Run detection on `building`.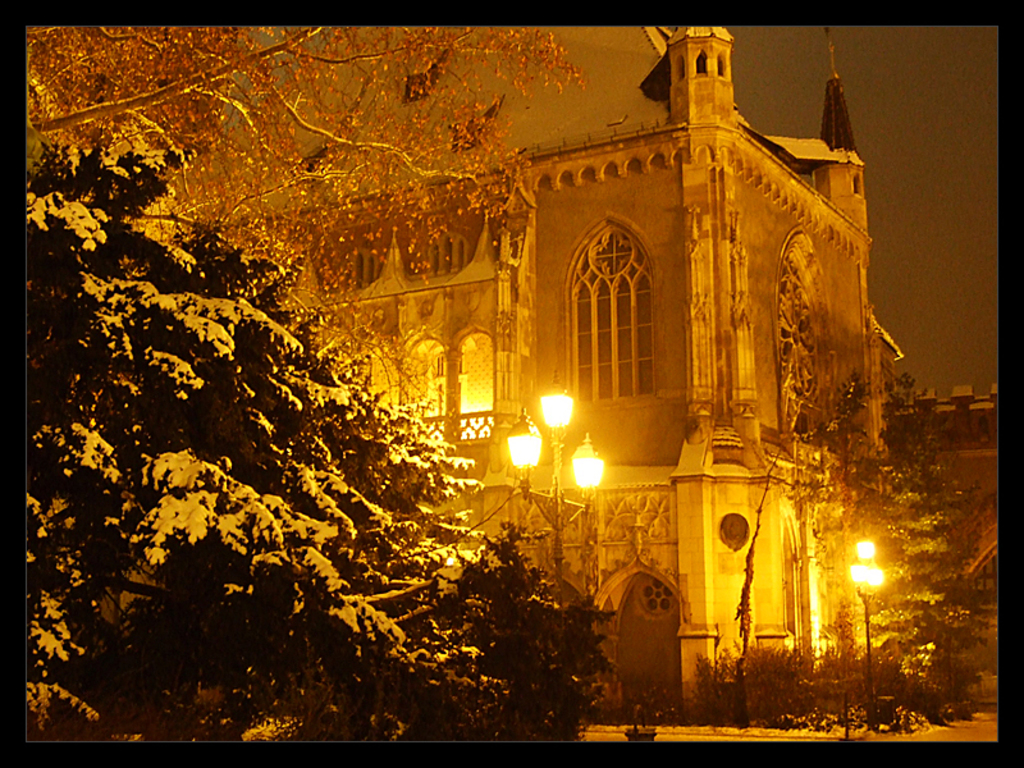
Result: (209,14,891,719).
